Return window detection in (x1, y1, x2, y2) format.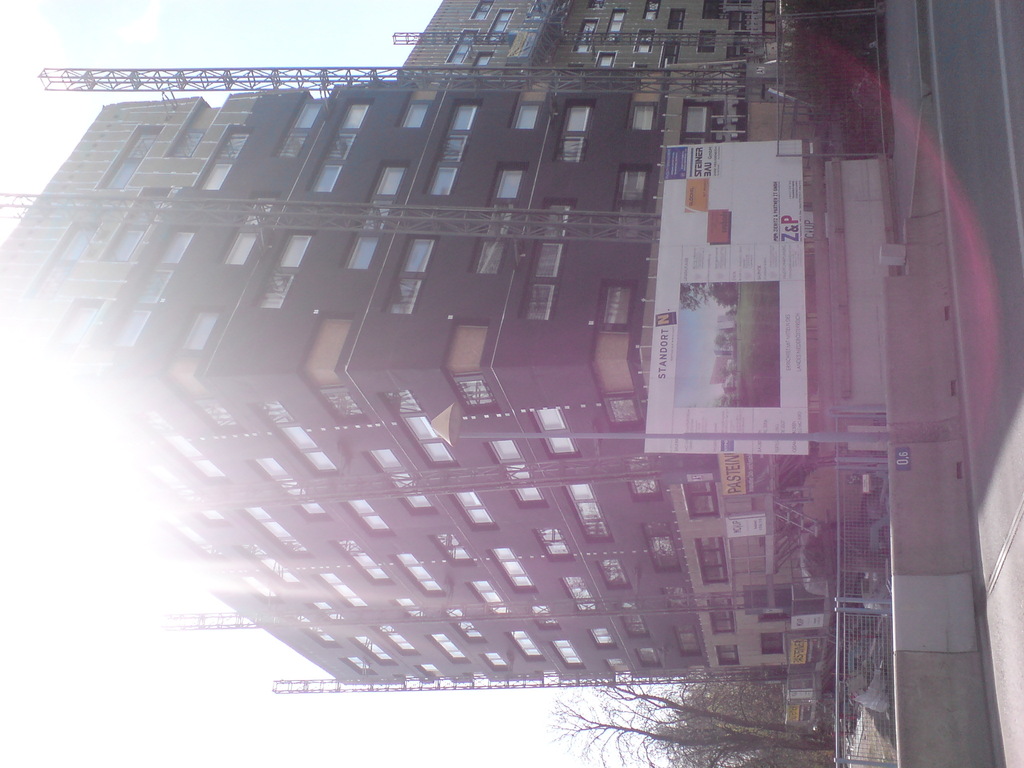
(566, 479, 614, 545).
